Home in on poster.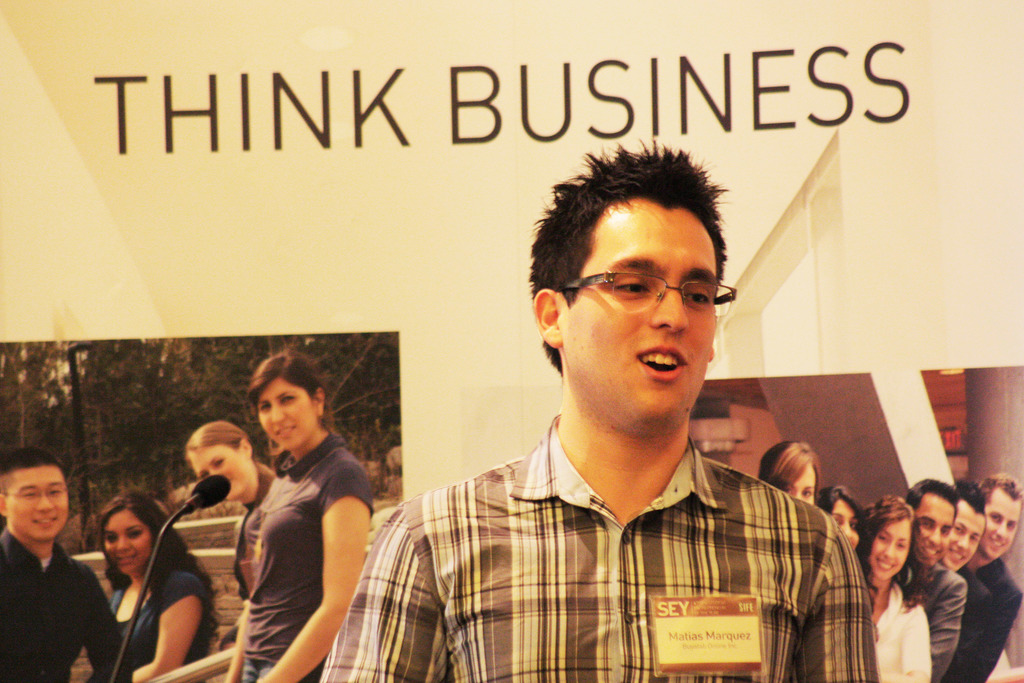
Homed in at left=0, top=0, right=1023, bottom=682.
